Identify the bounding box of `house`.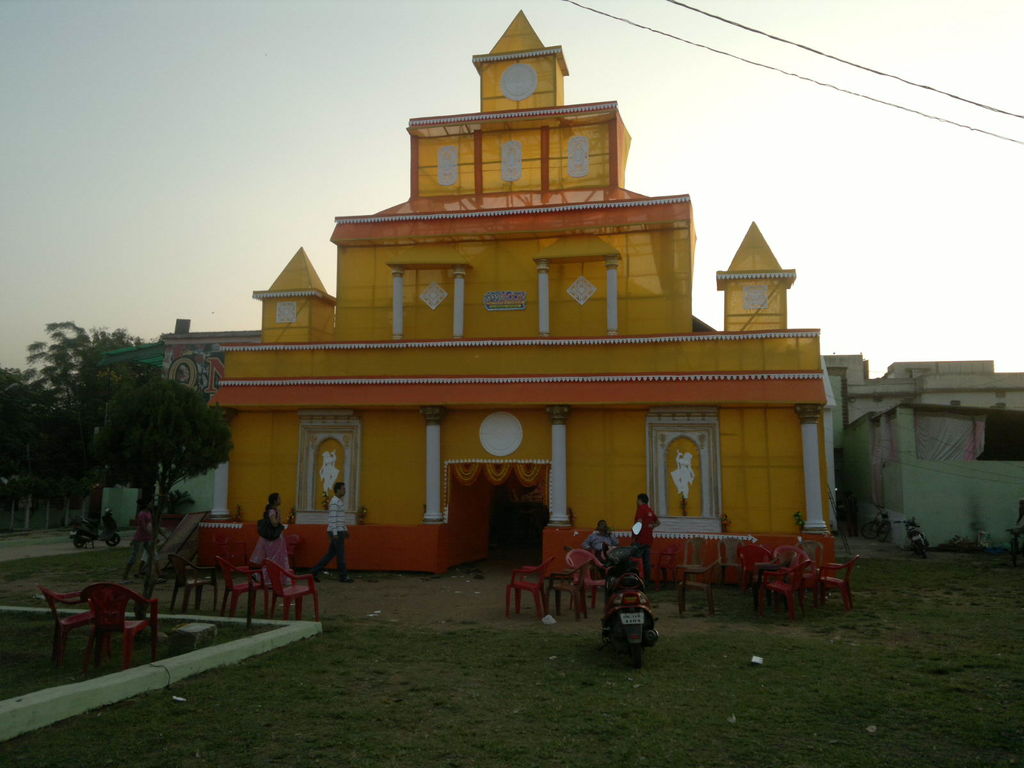
120,70,860,615.
